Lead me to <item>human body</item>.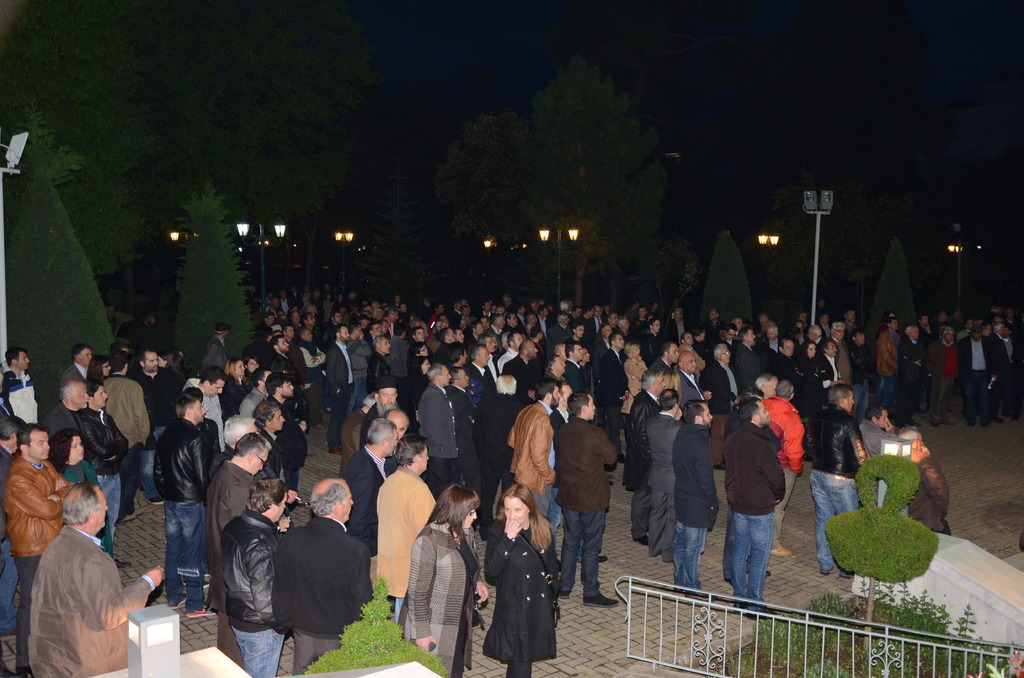
Lead to (804, 409, 868, 576).
